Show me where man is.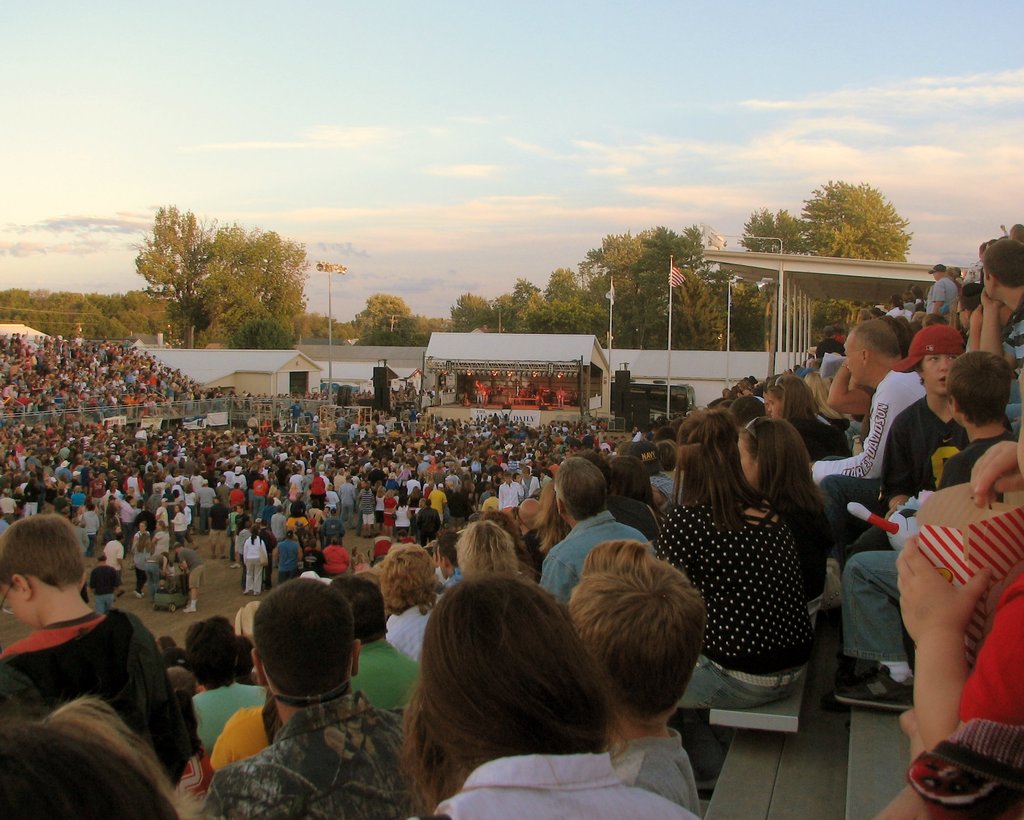
man is at bbox(977, 230, 1023, 423).
